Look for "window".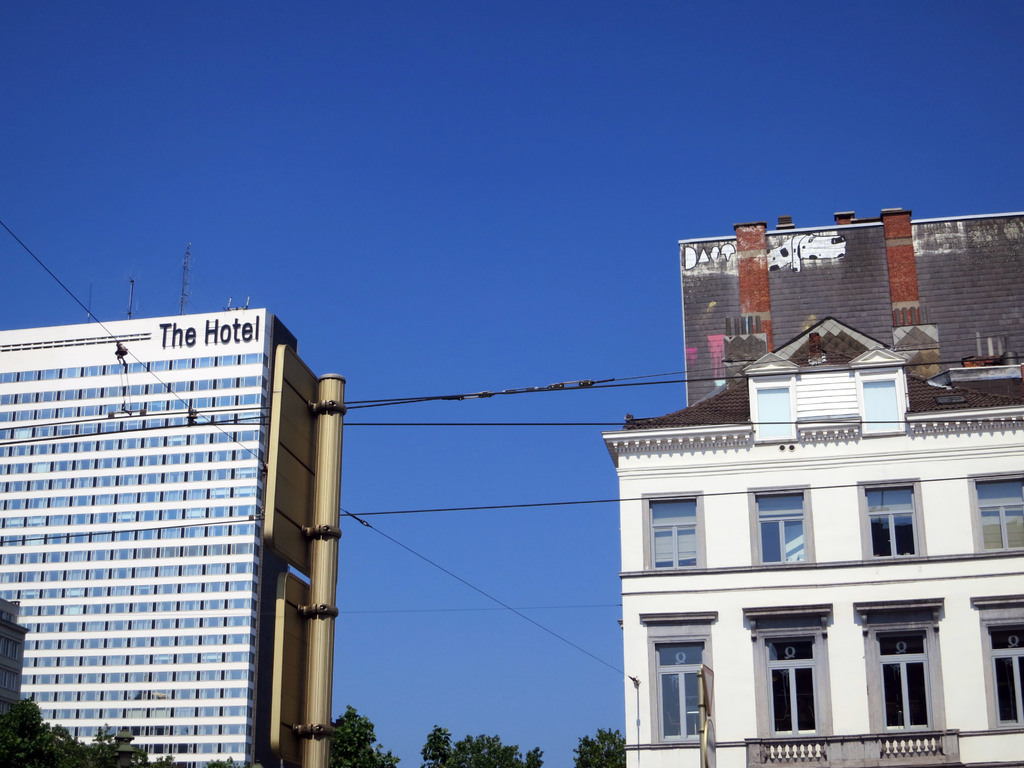
Found: crop(854, 372, 911, 431).
